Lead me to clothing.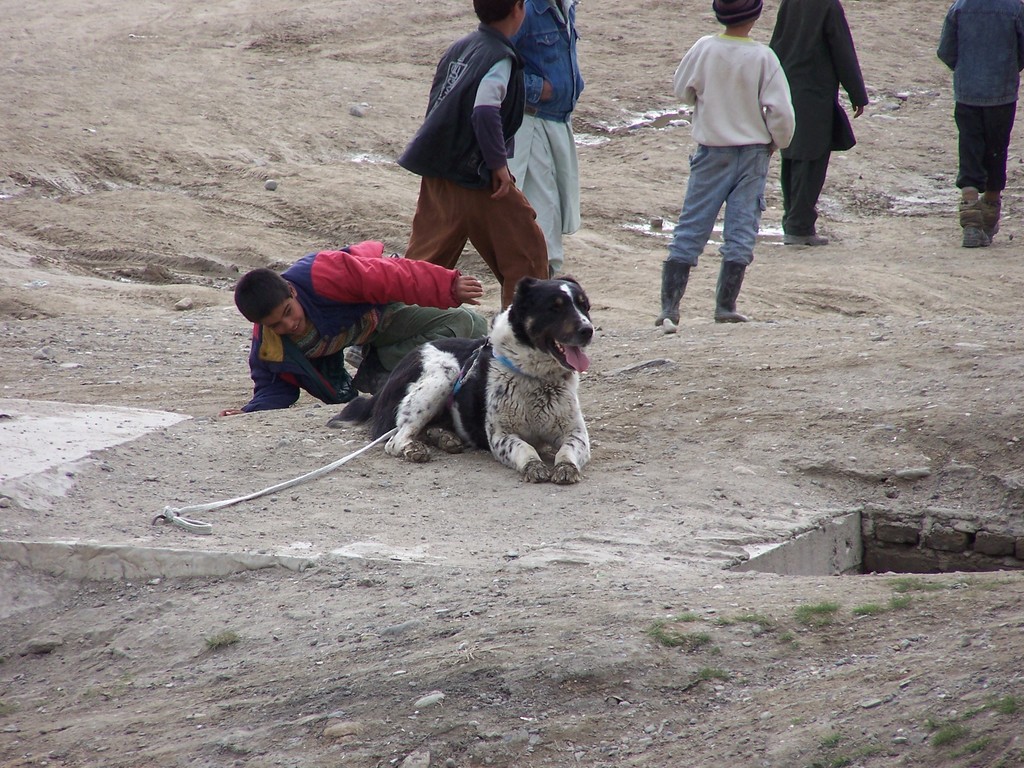
Lead to locate(394, 27, 546, 314).
